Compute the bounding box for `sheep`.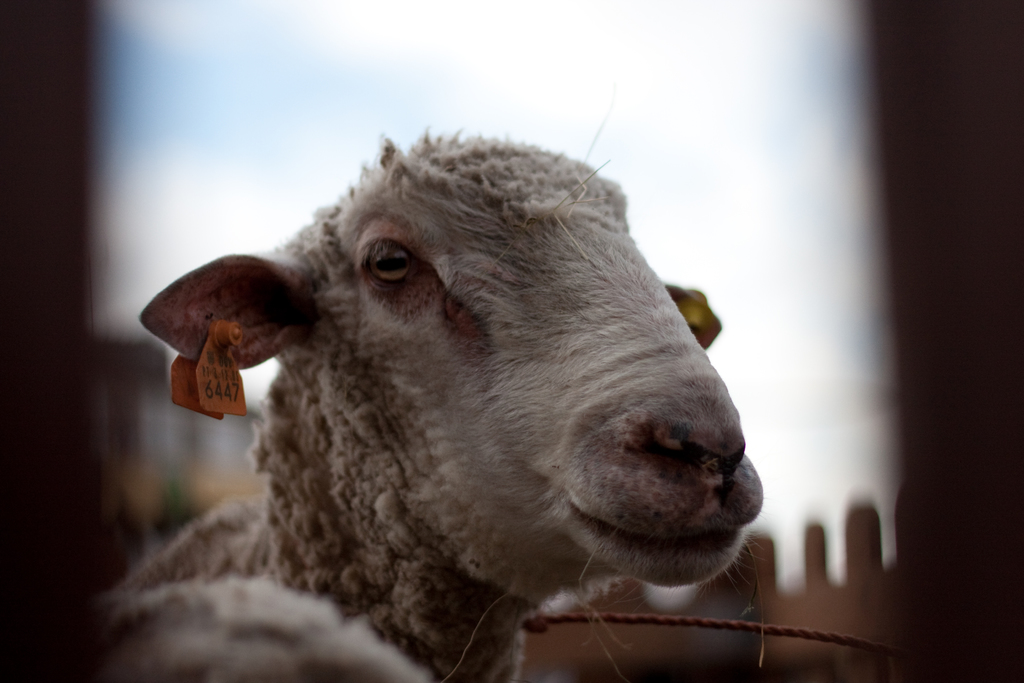
bbox=(127, 72, 800, 682).
